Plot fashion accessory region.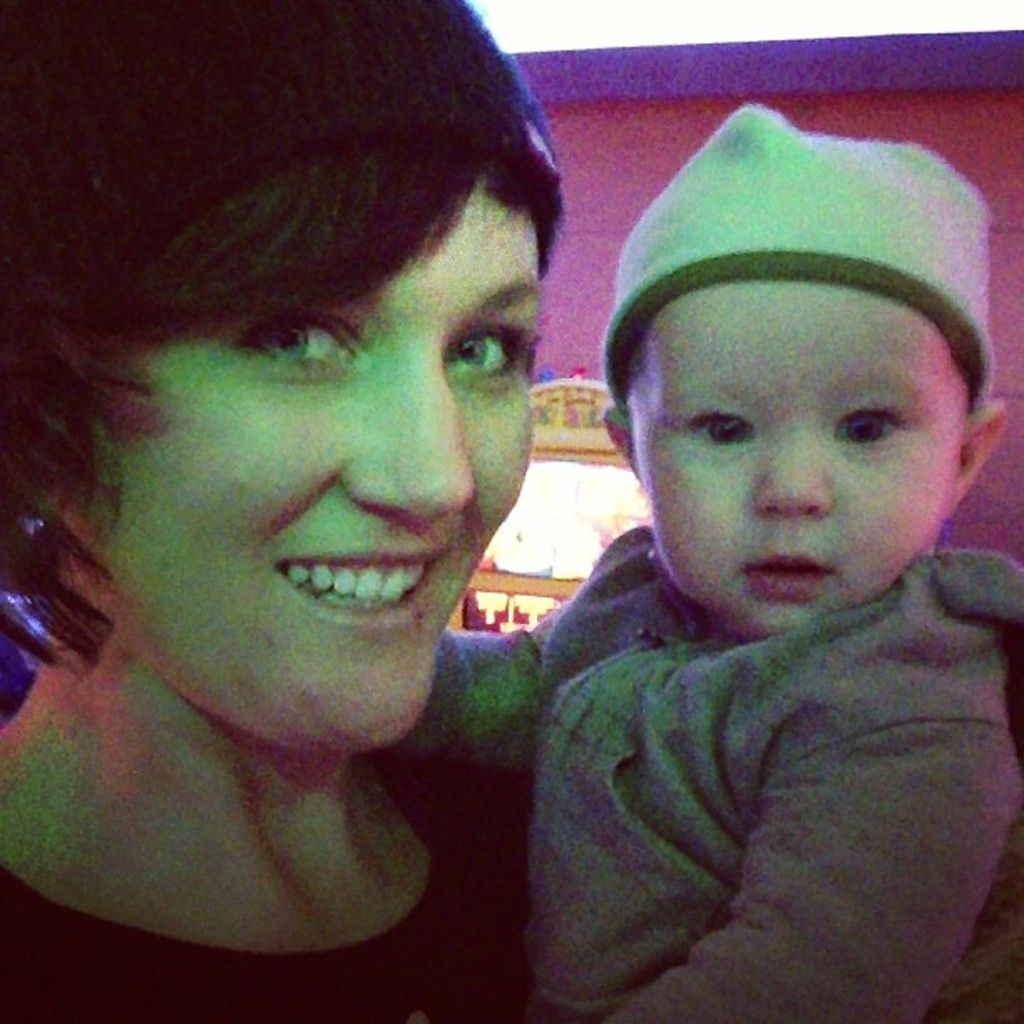
Plotted at BBox(602, 100, 996, 415).
